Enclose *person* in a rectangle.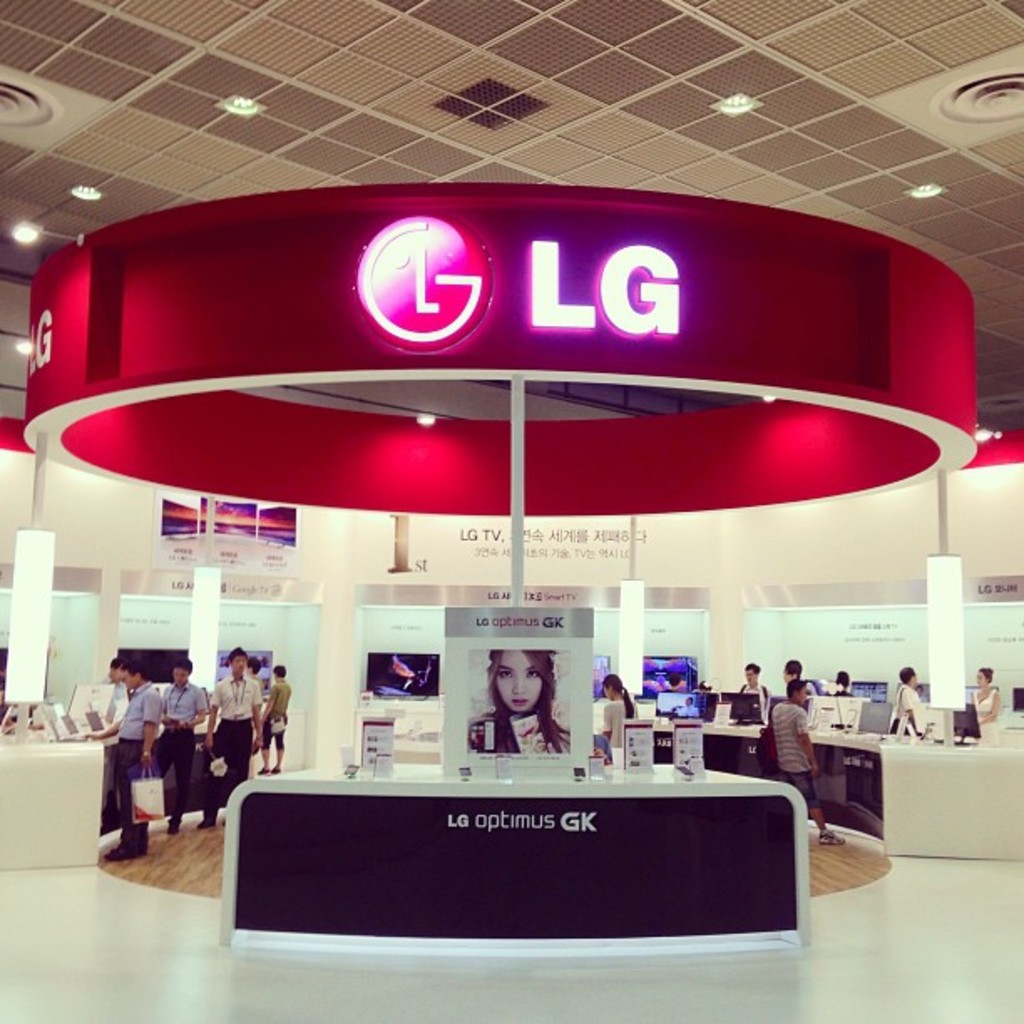
crop(885, 659, 927, 740).
